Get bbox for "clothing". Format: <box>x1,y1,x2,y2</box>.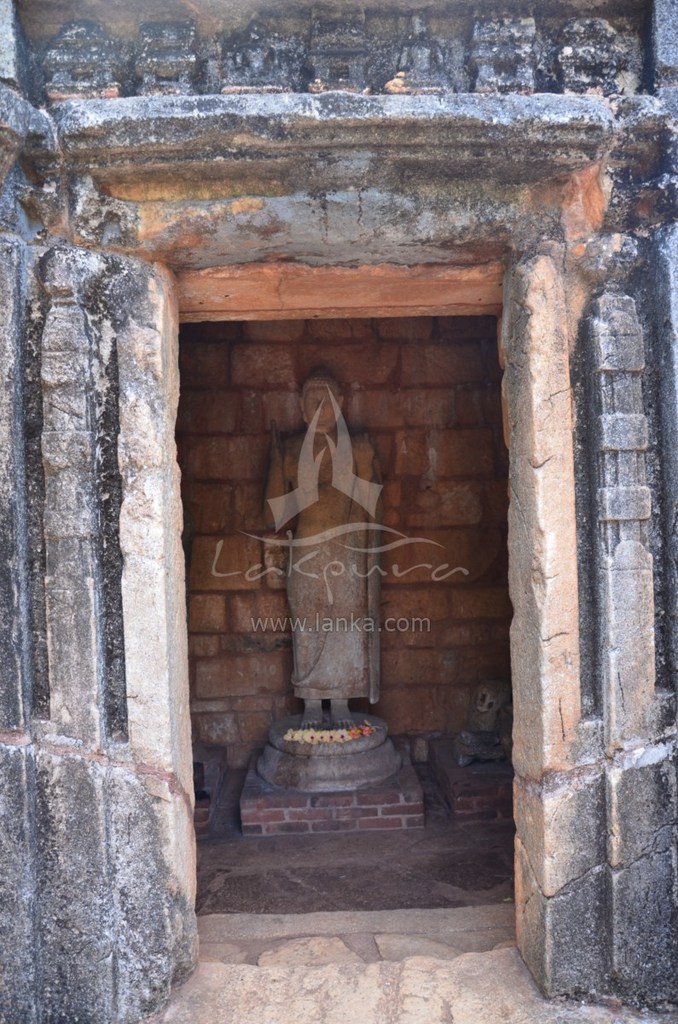
<box>289,428,380,707</box>.
